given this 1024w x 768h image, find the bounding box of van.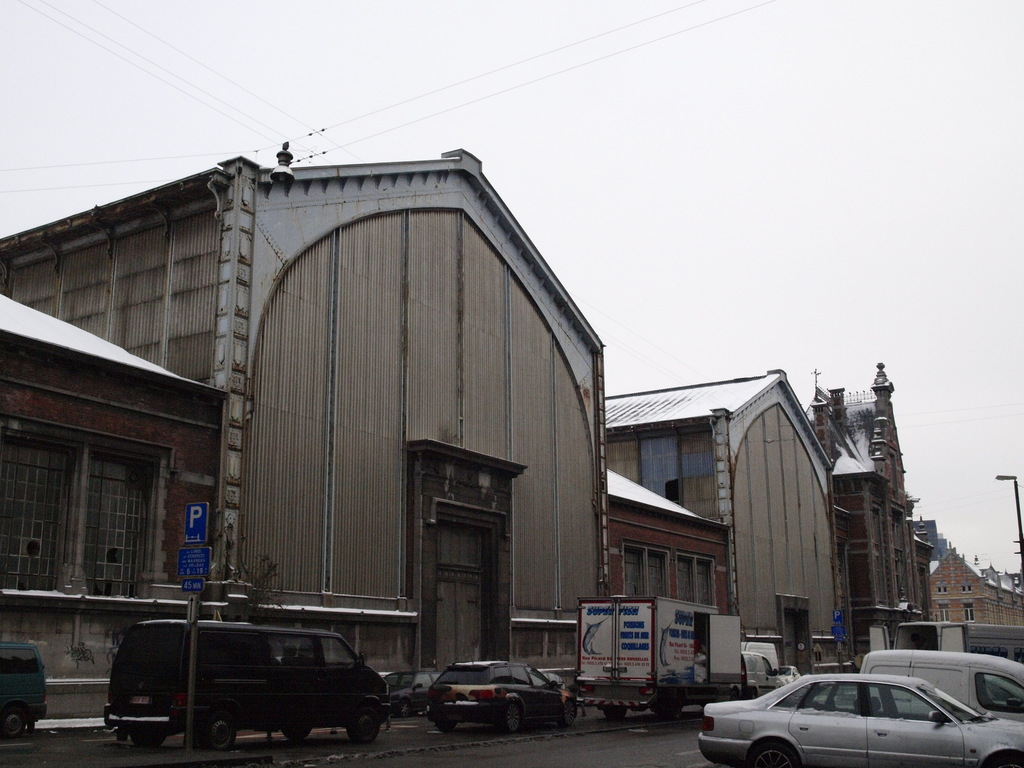
{"x1": 99, "y1": 617, "x2": 396, "y2": 755}.
